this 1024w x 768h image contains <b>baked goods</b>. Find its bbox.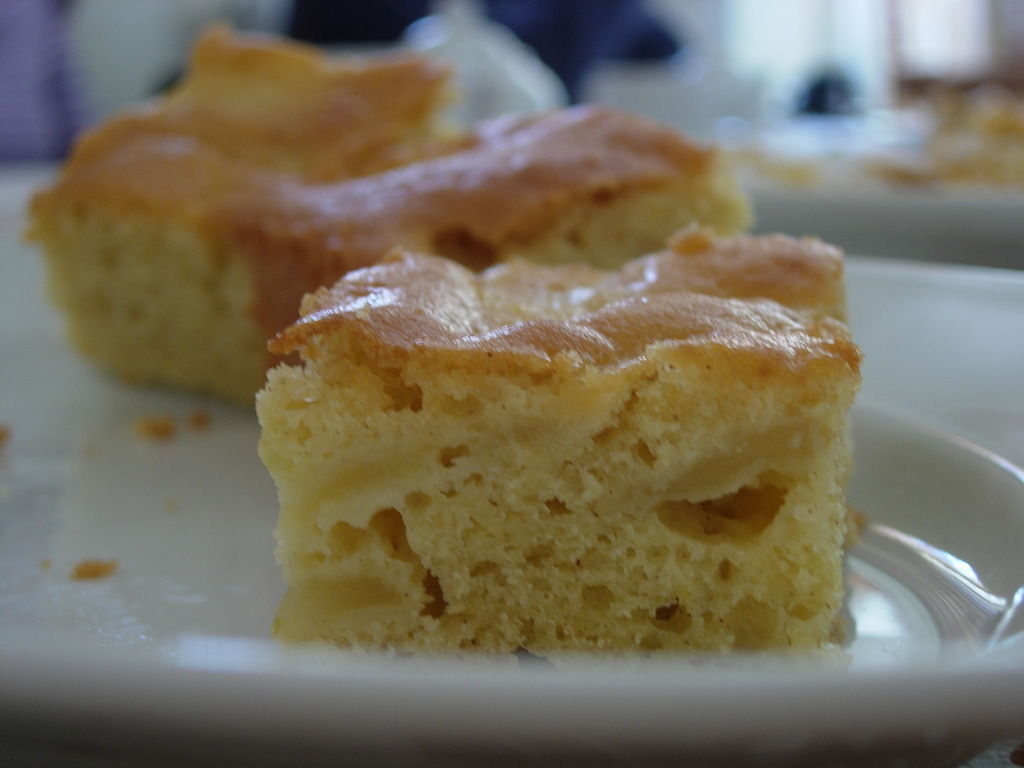
bbox(28, 25, 753, 414).
